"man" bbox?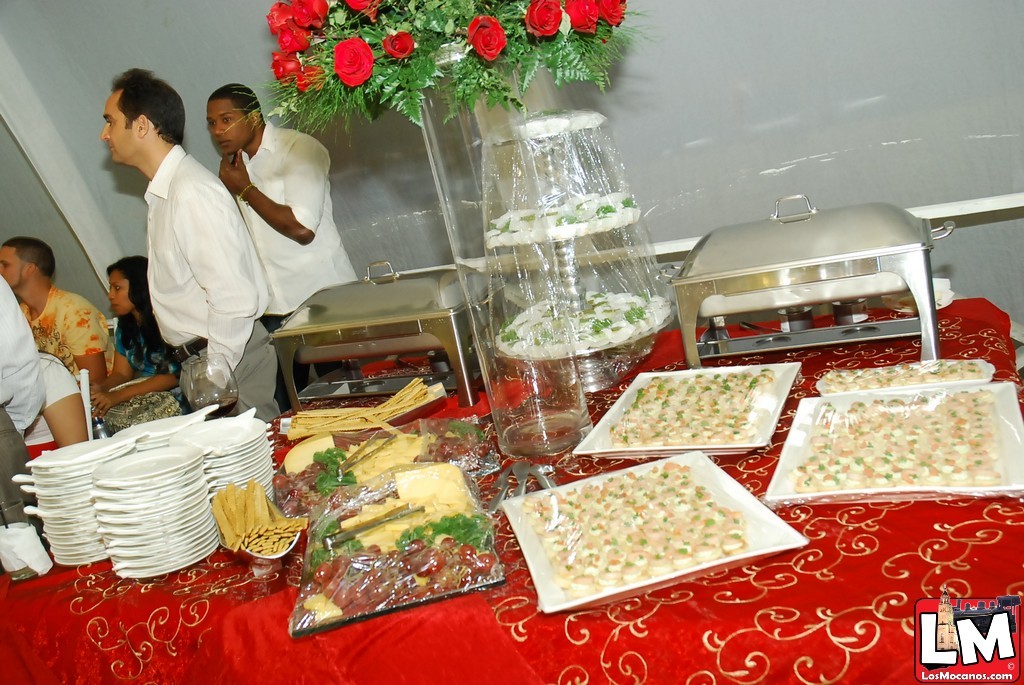
box=[99, 67, 286, 427]
